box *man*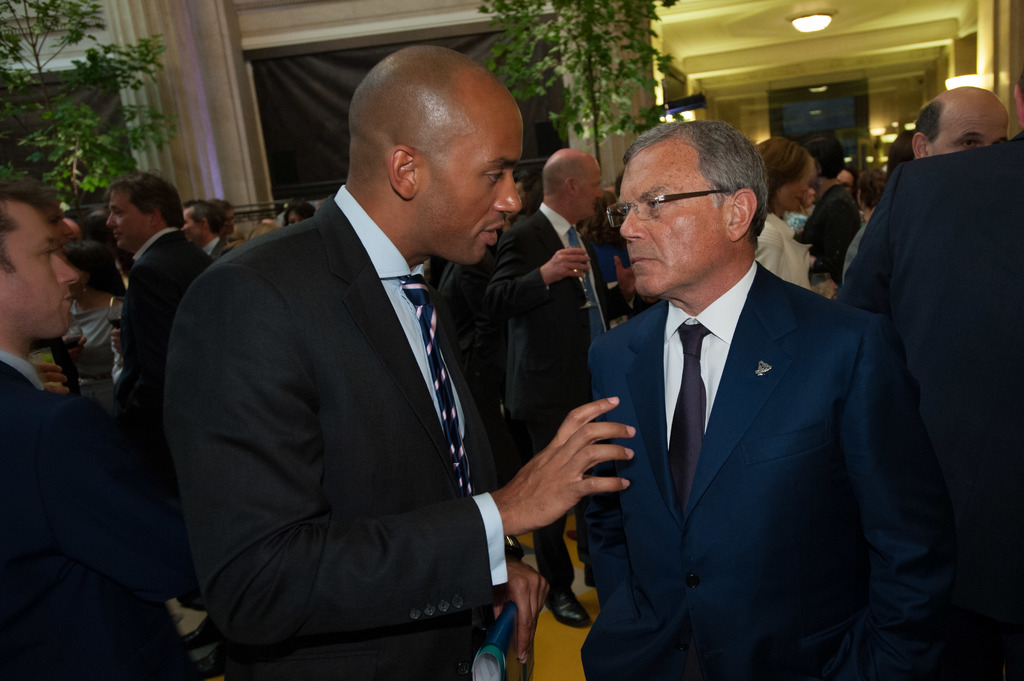
rect(102, 170, 212, 427)
